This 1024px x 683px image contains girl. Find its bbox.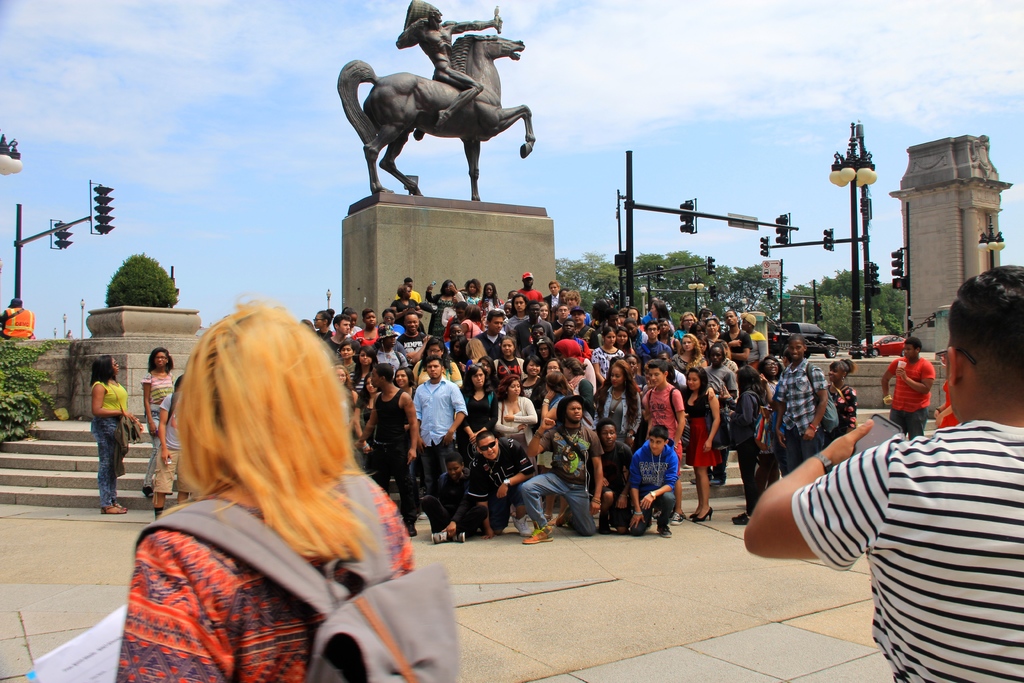
<bbox>619, 329, 635, 359</bbox>.
